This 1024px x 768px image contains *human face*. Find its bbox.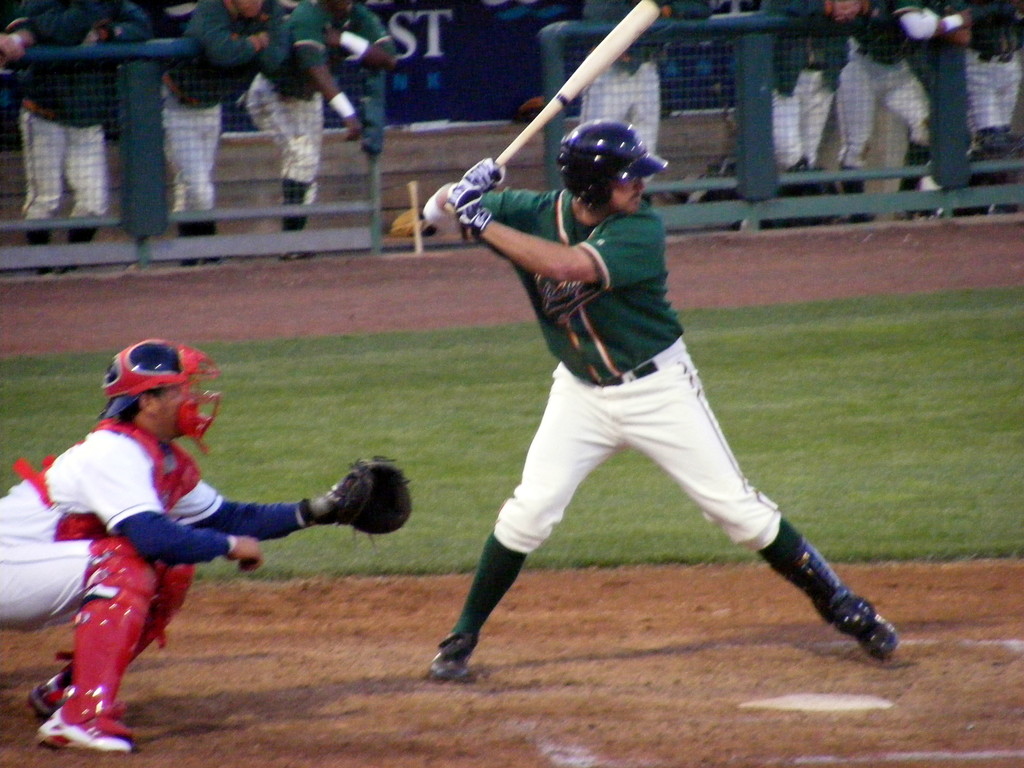
{"x1": 159, "y1": 381, "x2": 198, "y2": 437}.
